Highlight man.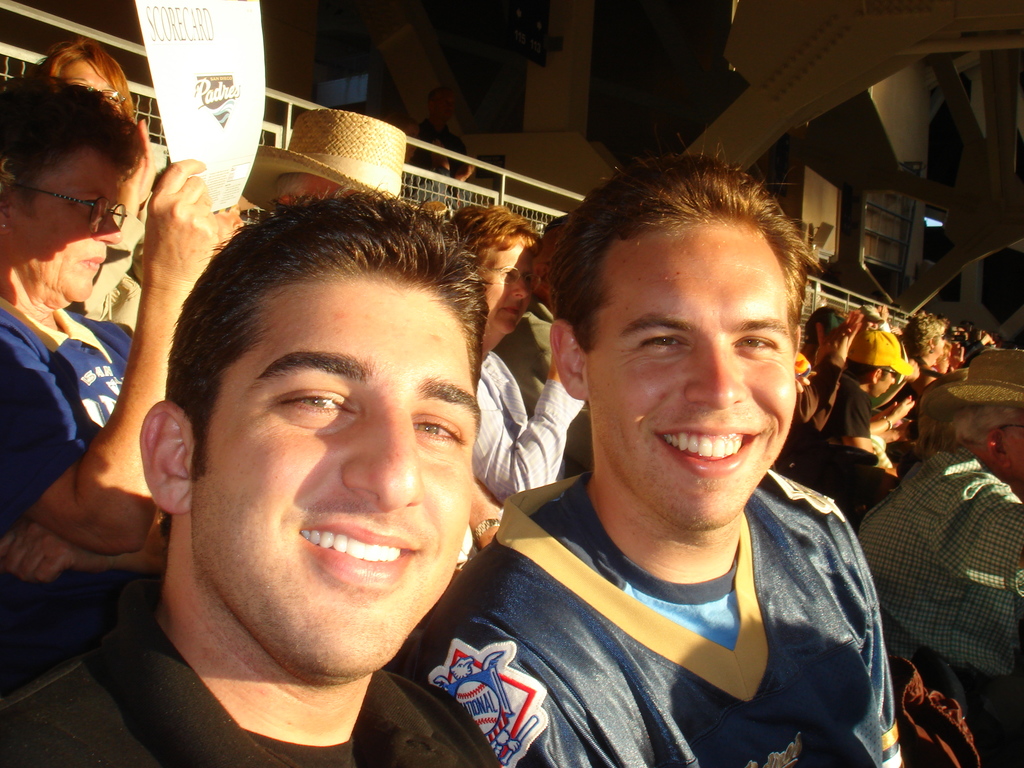
Highlighted region: {"x1": 396, "y1": 134, "x2": 906, "y2": 767}.
